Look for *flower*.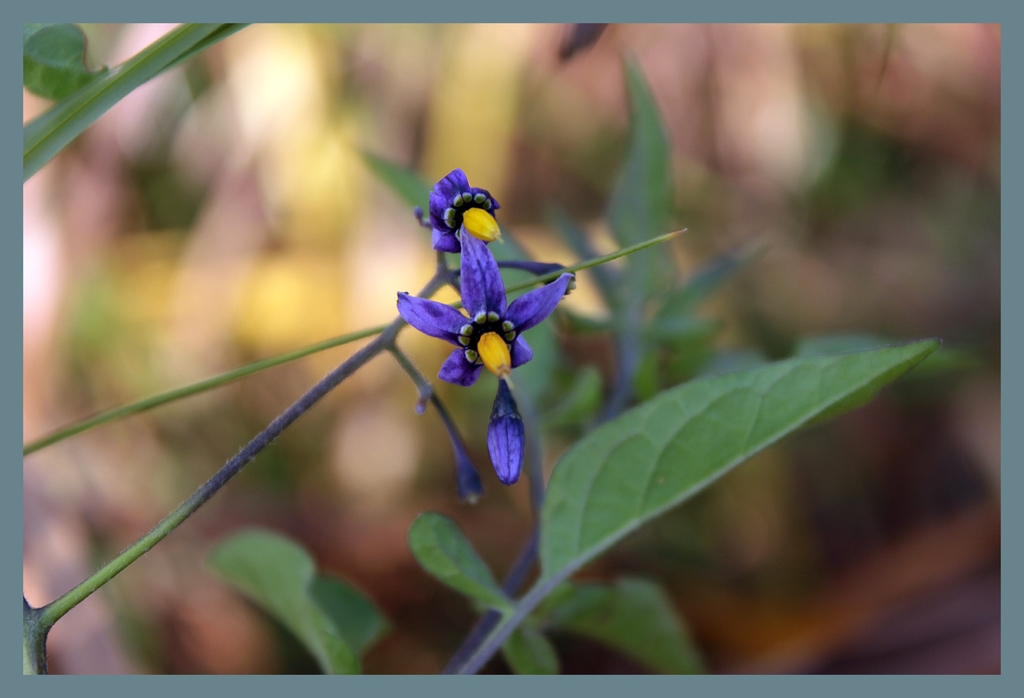
Found: pyautogui.locateOnScreen(380, 147, 636, 478).
